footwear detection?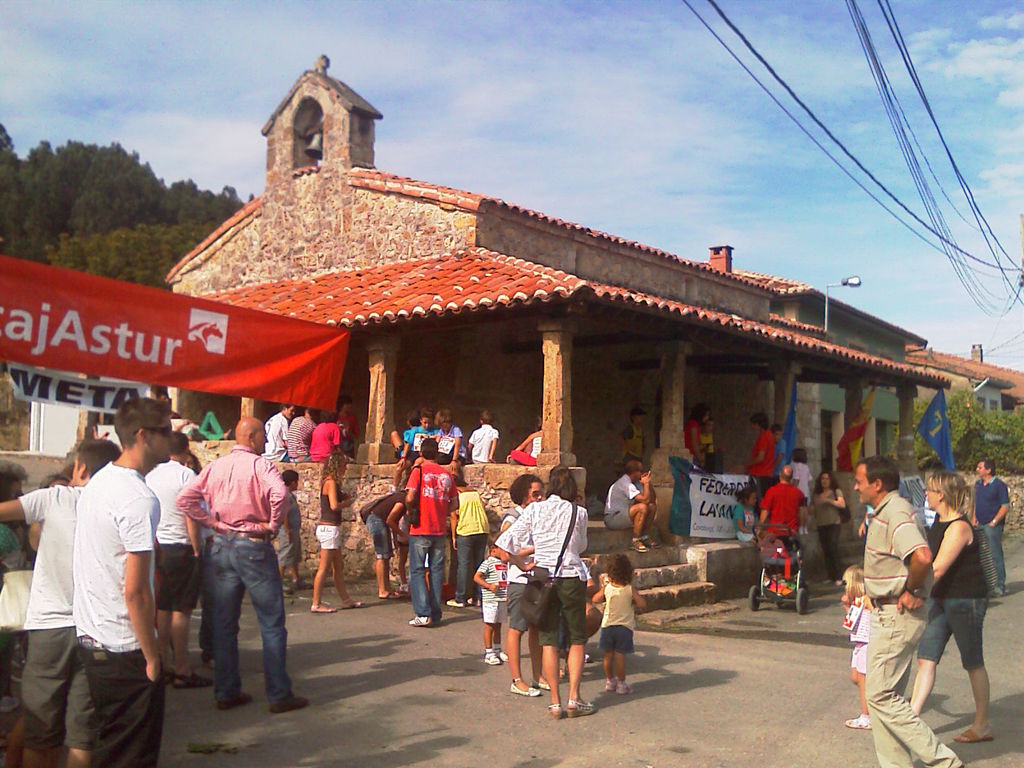
box(282, 585, 295, 596)
